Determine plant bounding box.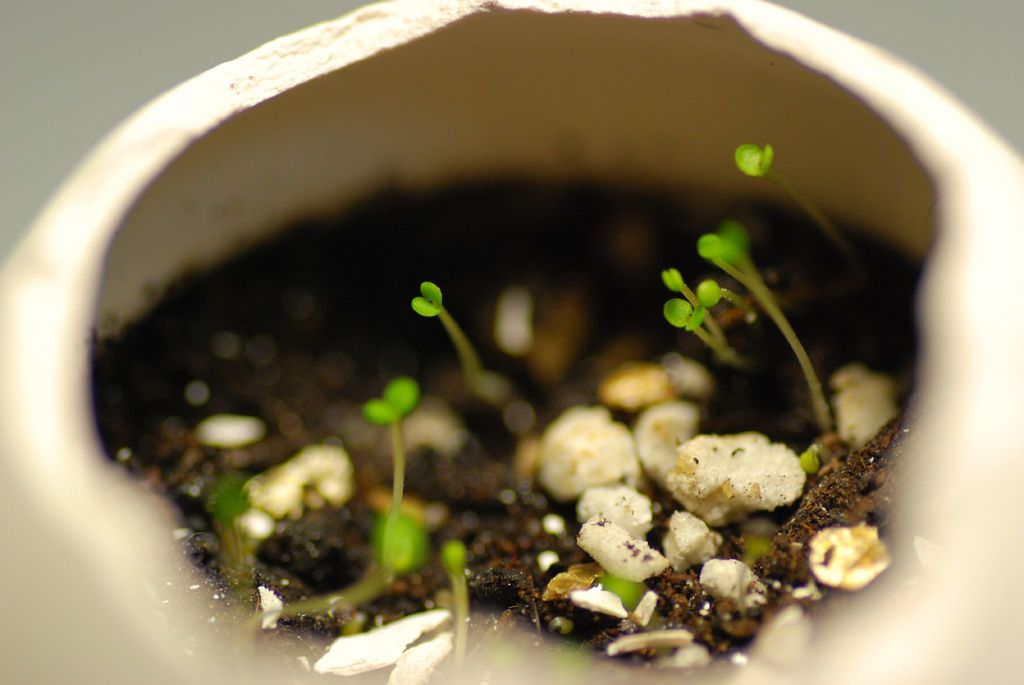
Determined: bbox=[698, 229, 829, 427].
